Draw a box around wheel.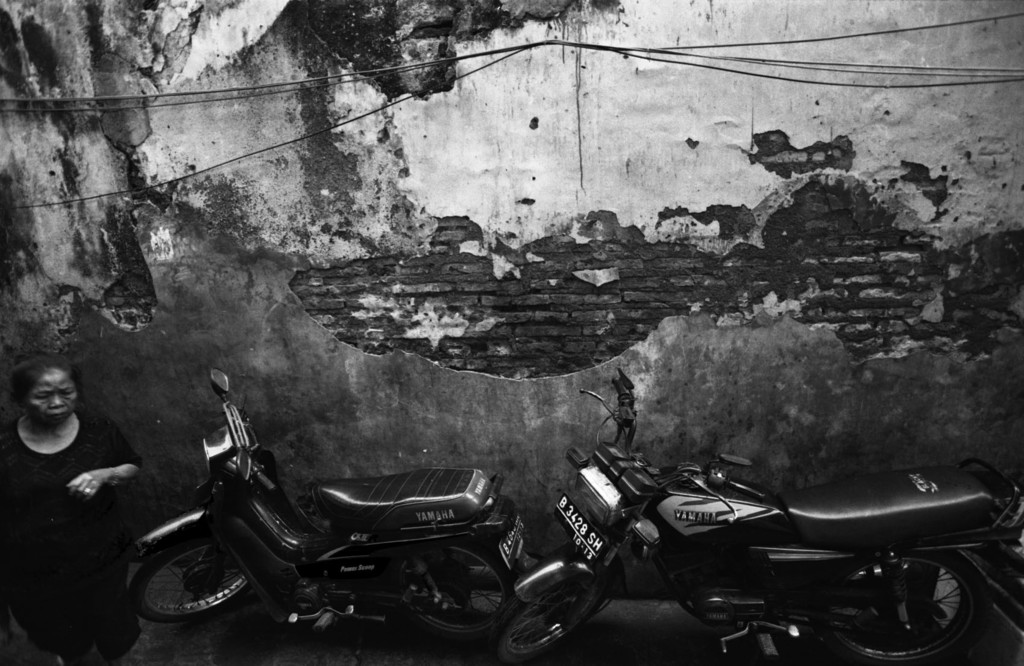
pyautogui.locateOnScreen(840, 555, 986, 654).
